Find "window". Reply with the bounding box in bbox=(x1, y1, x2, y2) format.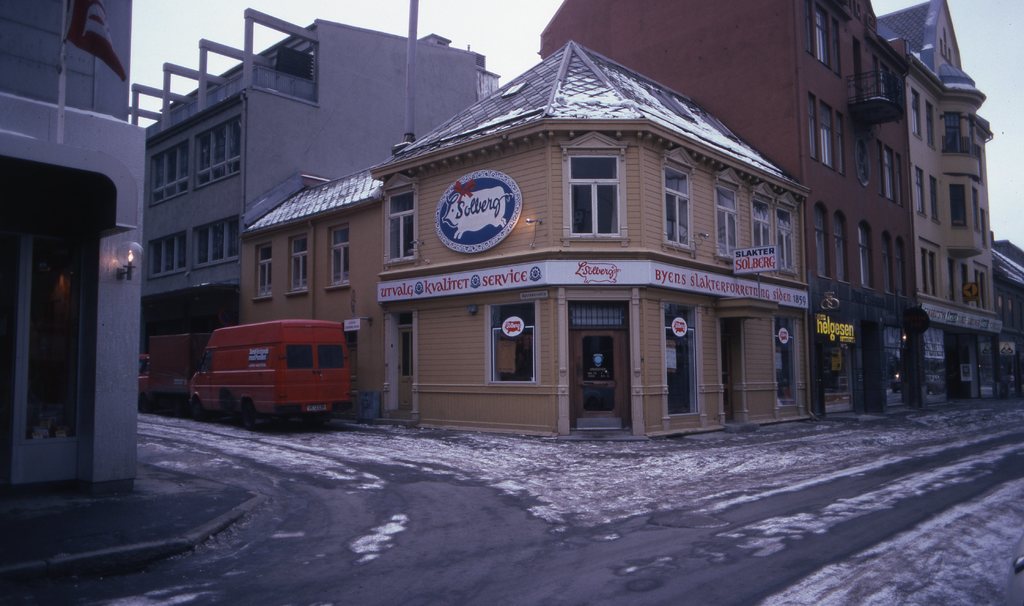
bbox=(287, 229, 308, 293).
